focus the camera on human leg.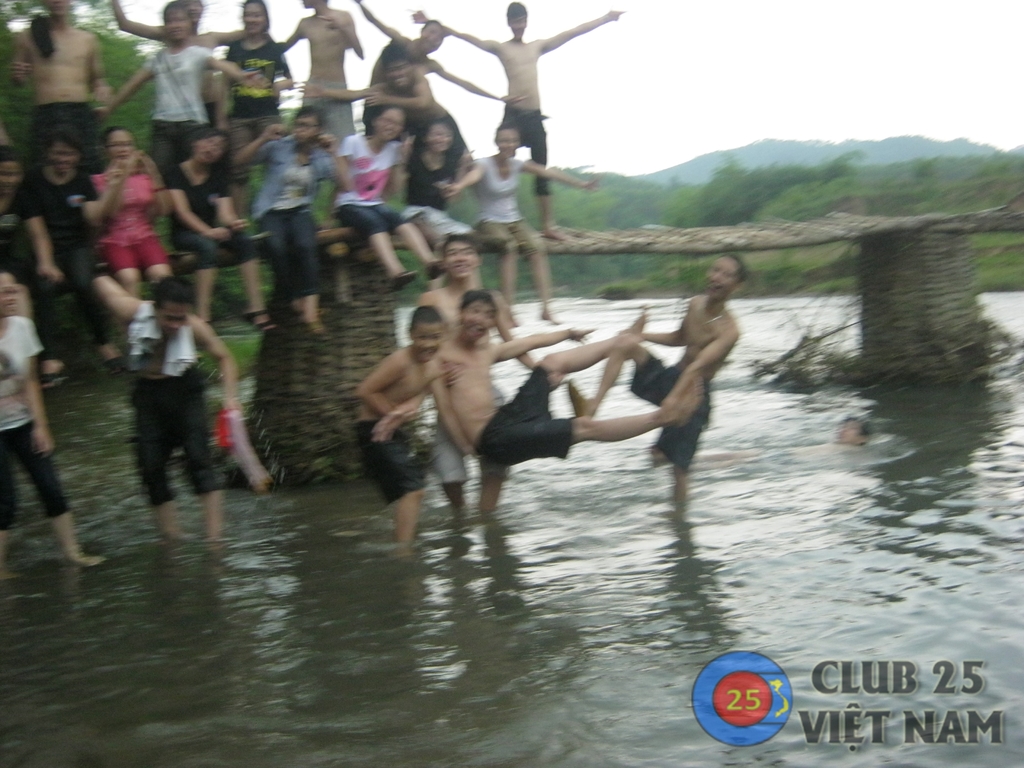
Focus region: [331, 199, 419, 287].
